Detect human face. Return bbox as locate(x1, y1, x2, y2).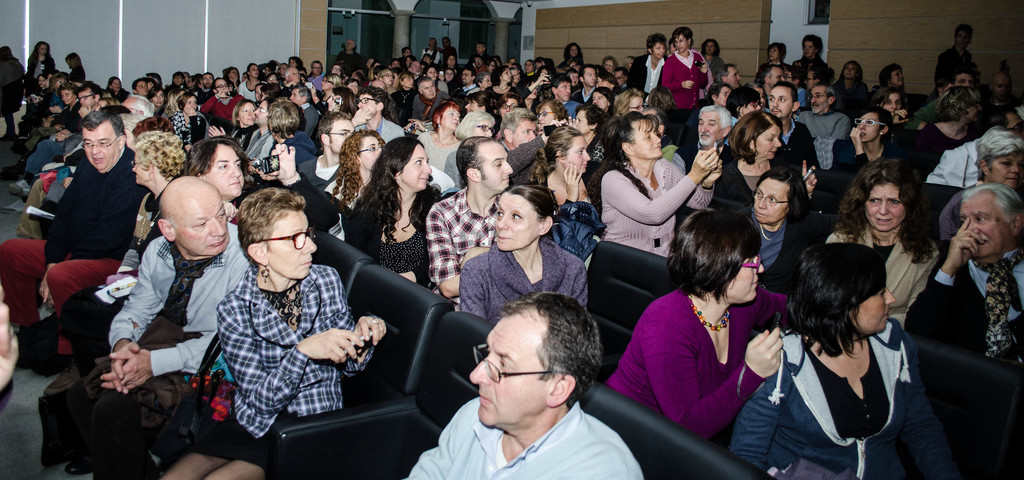
locate(330, 120, 353, 154).
